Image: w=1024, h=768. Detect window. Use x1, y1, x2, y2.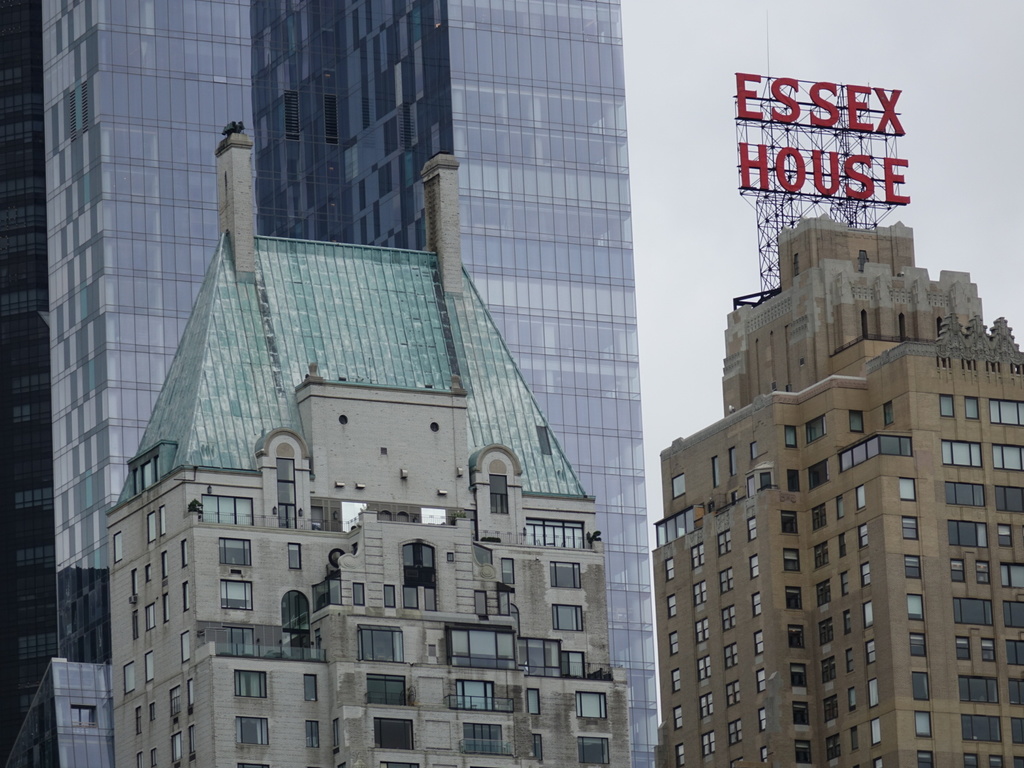
453, 685, 496, 708.
